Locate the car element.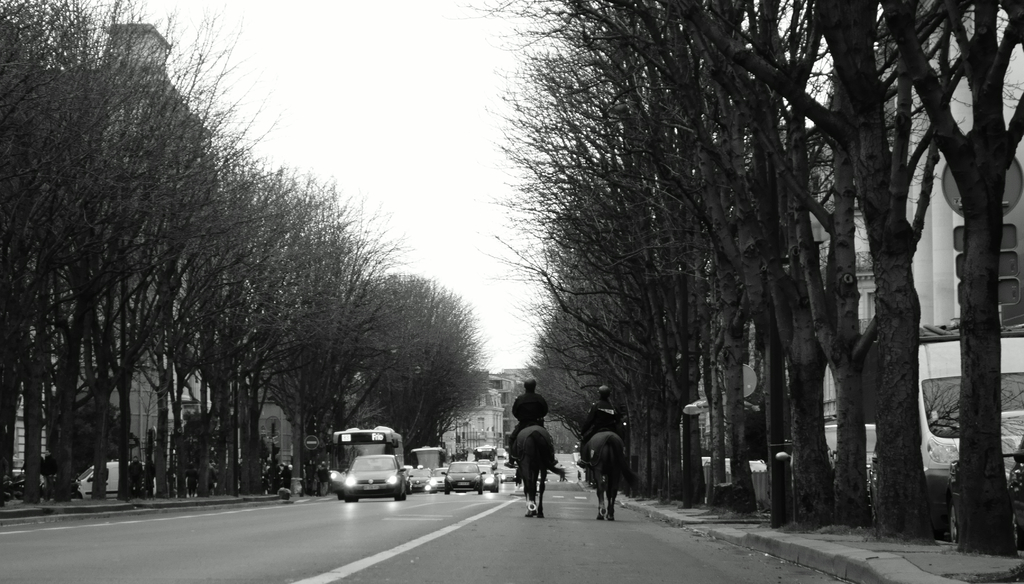
Element bbox: 428:467:452:492.
